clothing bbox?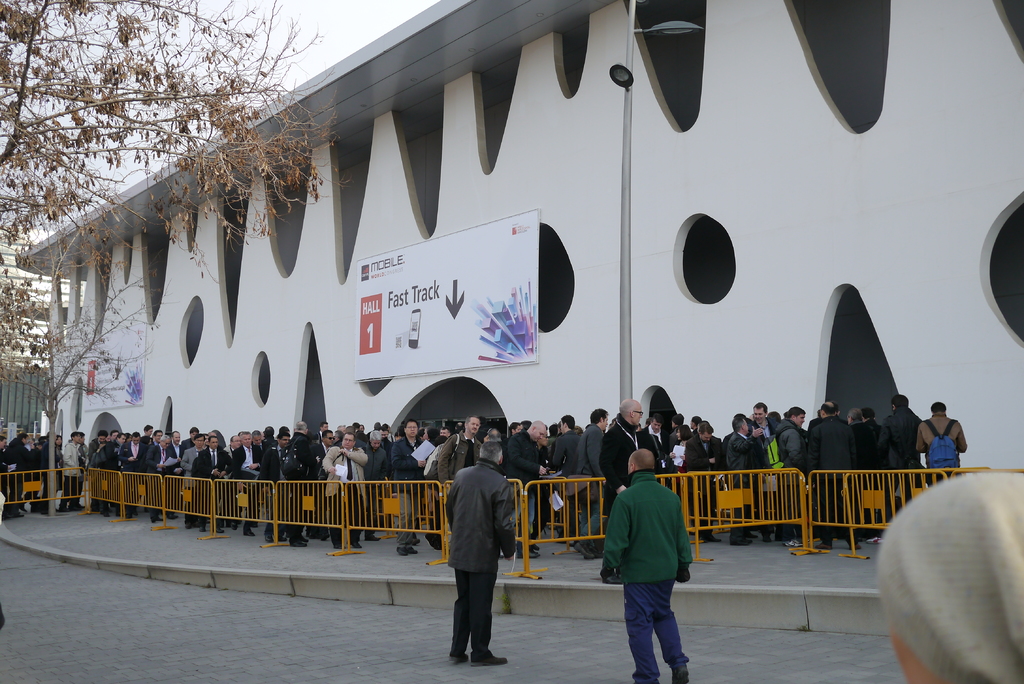
pyautogui.locateOnScreen(671, 428, 688, 468)
